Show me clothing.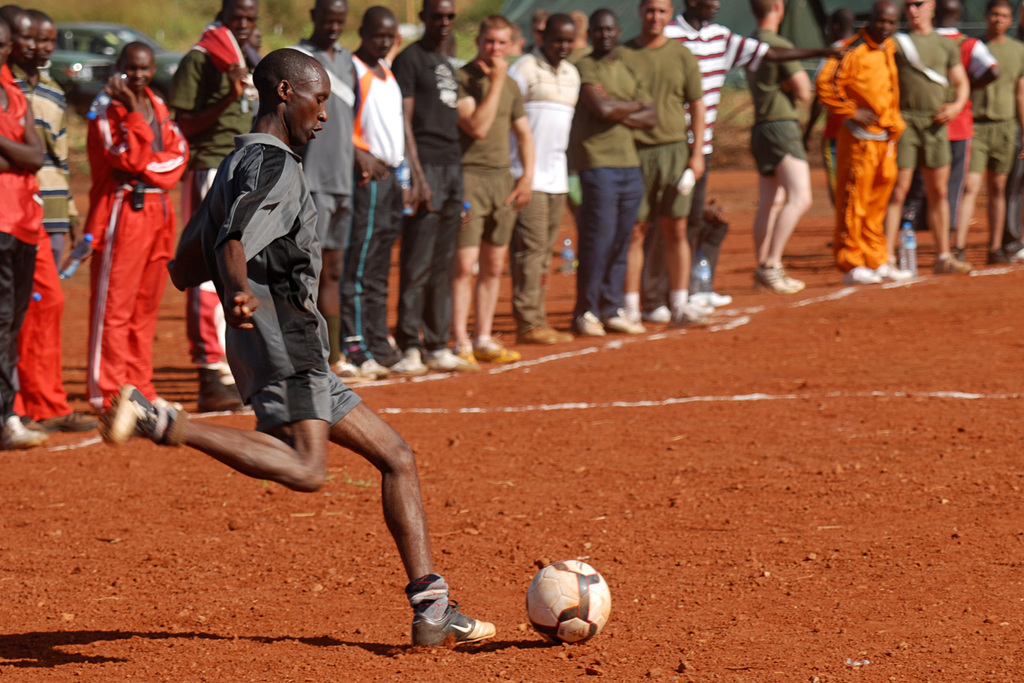
clothing is here: bbox=(168, 121, 364, 434).
